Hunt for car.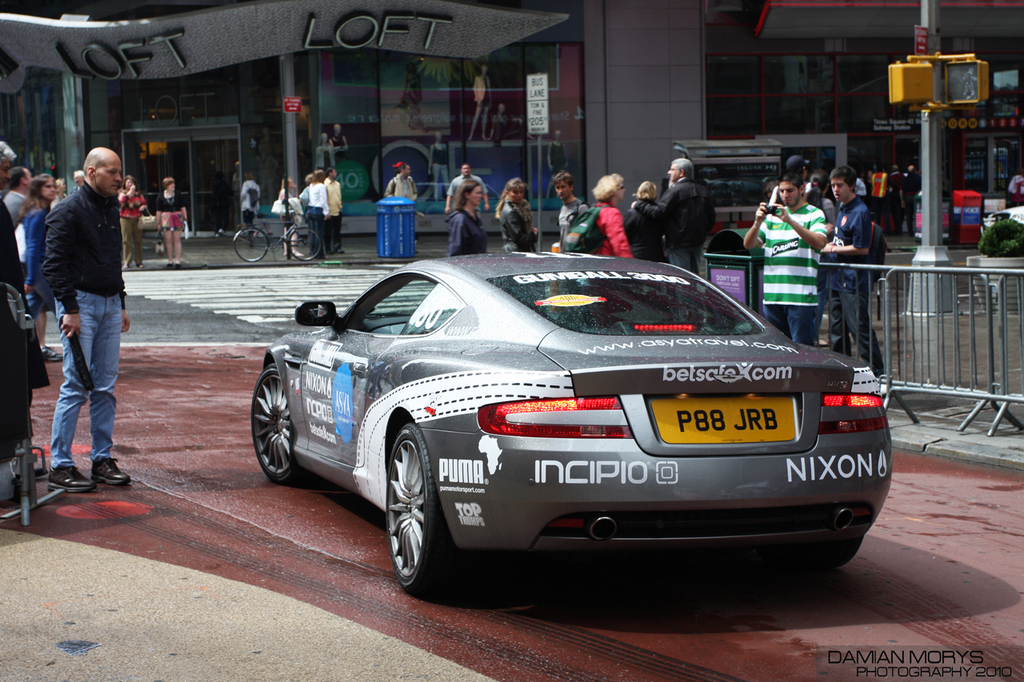
Hunted down at [232, 245, 903, 598].
